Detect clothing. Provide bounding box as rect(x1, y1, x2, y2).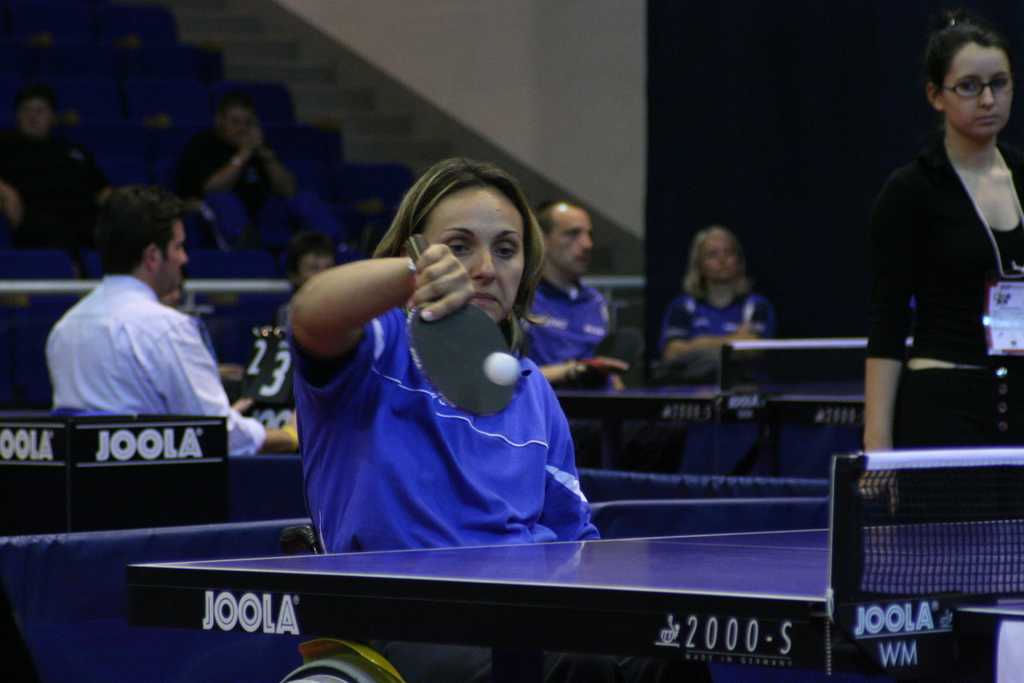
rect(45, 276, 266, 458).
